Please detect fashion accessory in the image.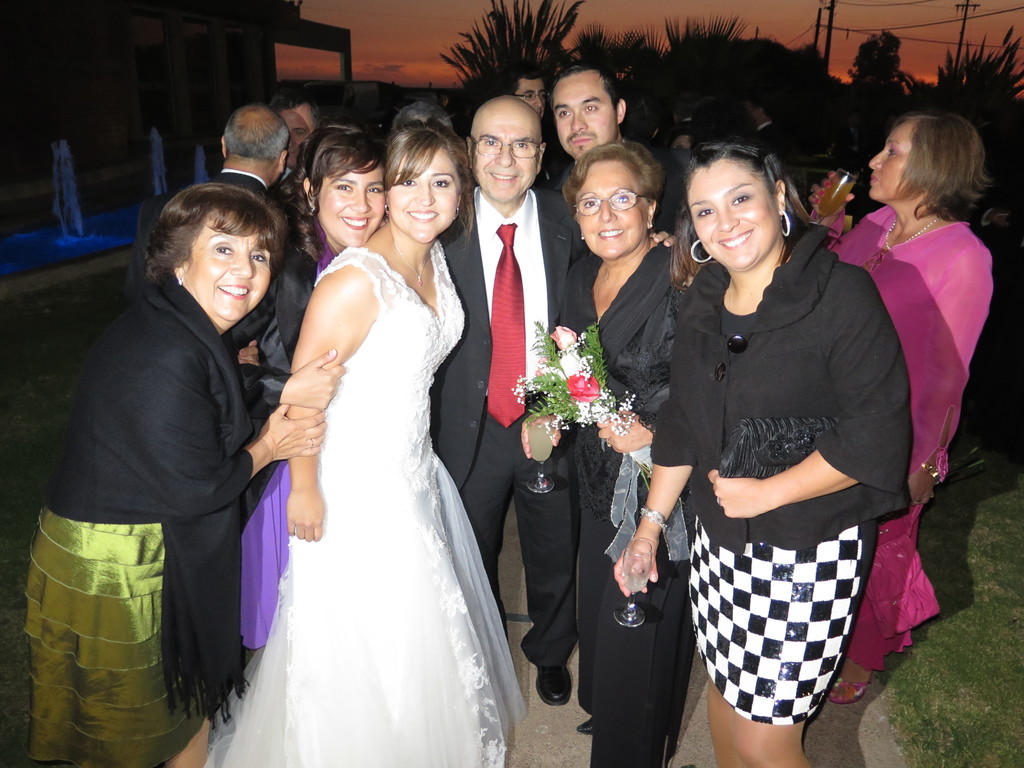
(783,208,790,235).
